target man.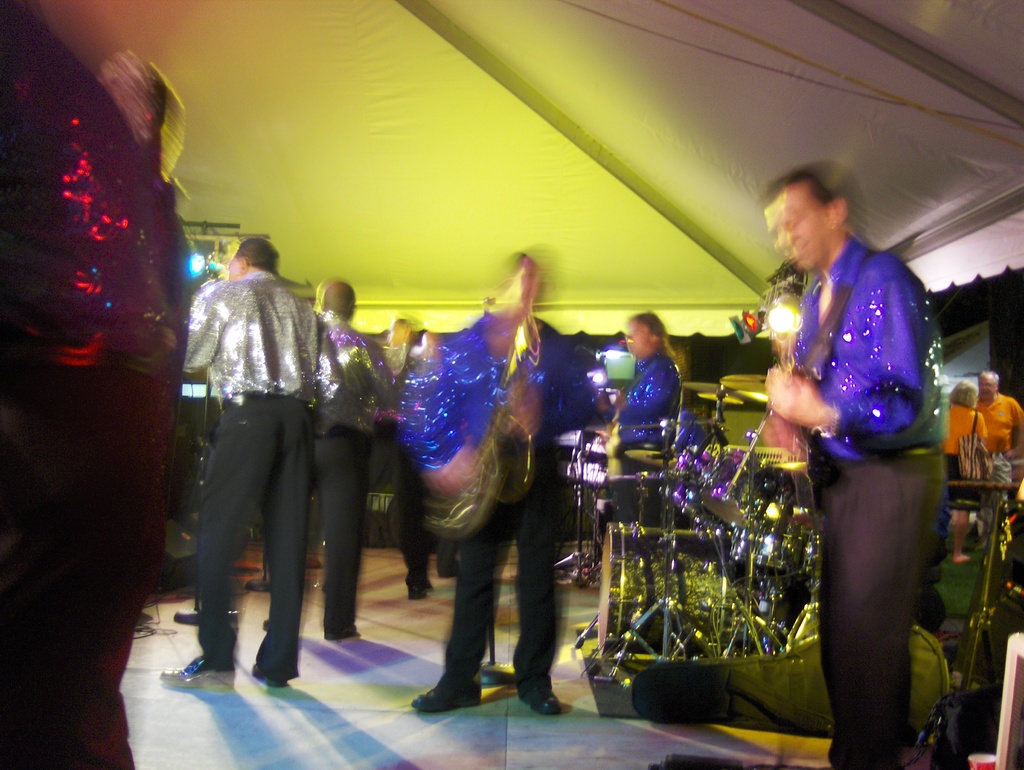
Target region: left=388, top=249, right=584, bottom=724.
